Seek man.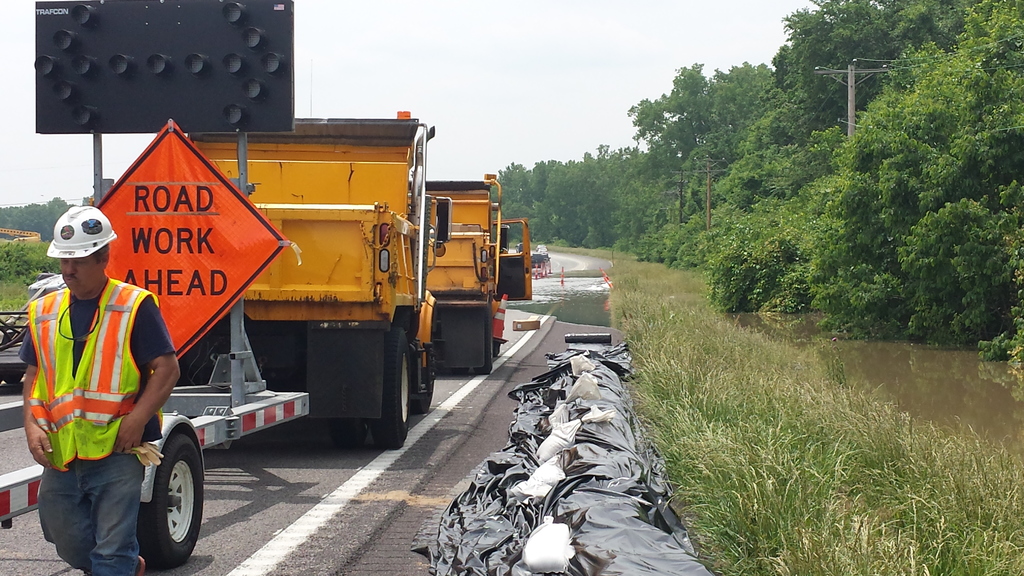
locate(15, 197, 181, 575).
